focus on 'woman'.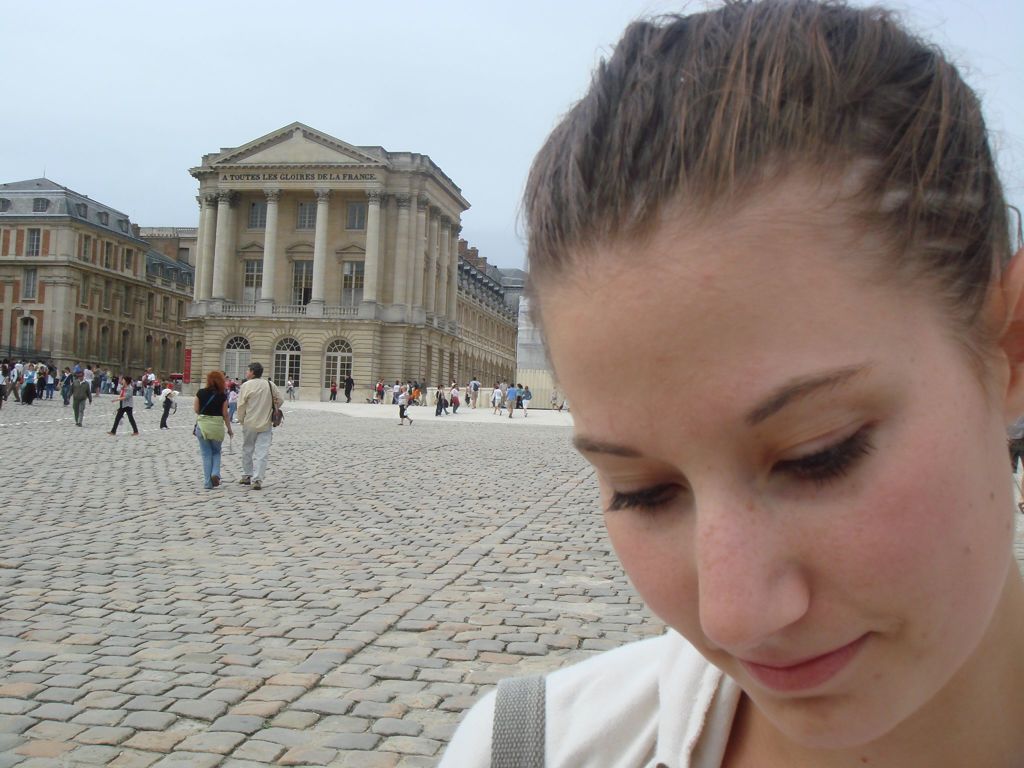
Focused at (x1=448, y1=381, x2=460, y2=412).
